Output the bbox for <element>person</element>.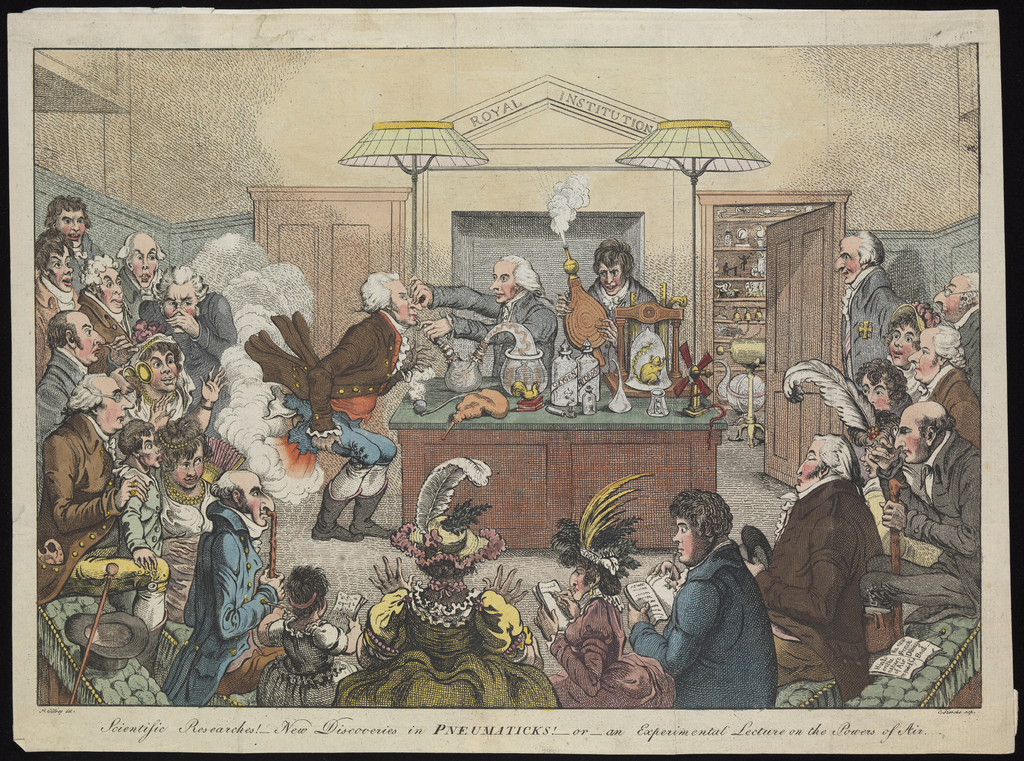
(112,417,162,572).
